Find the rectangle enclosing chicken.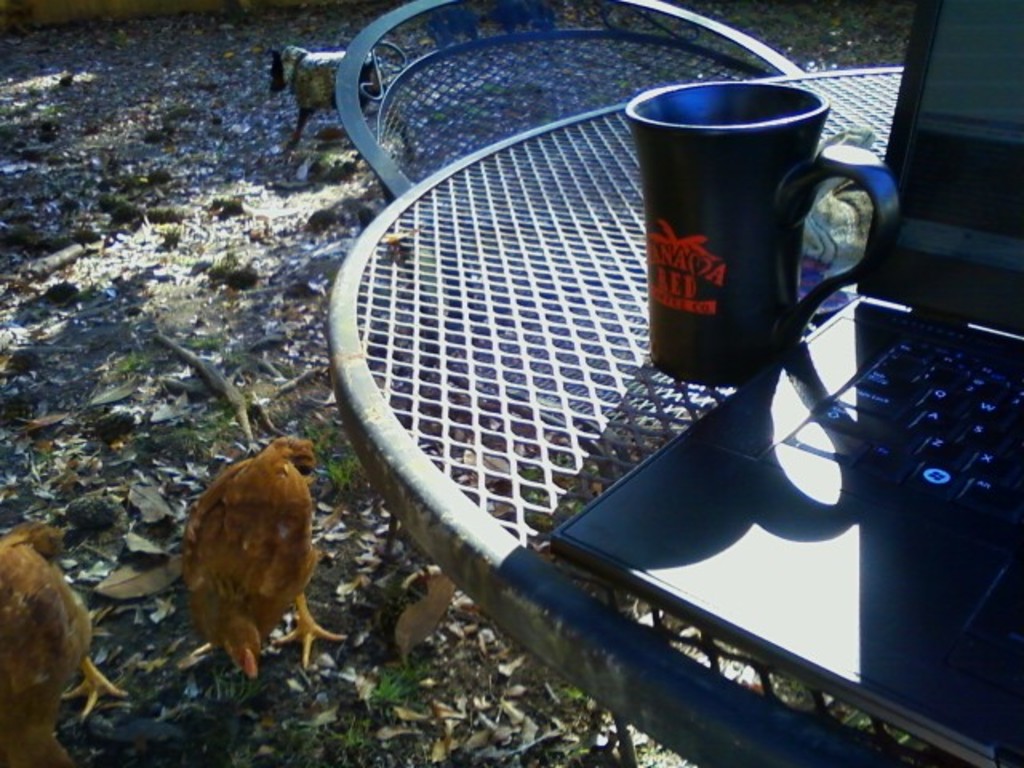
locate(0, 515, 139, 766).
